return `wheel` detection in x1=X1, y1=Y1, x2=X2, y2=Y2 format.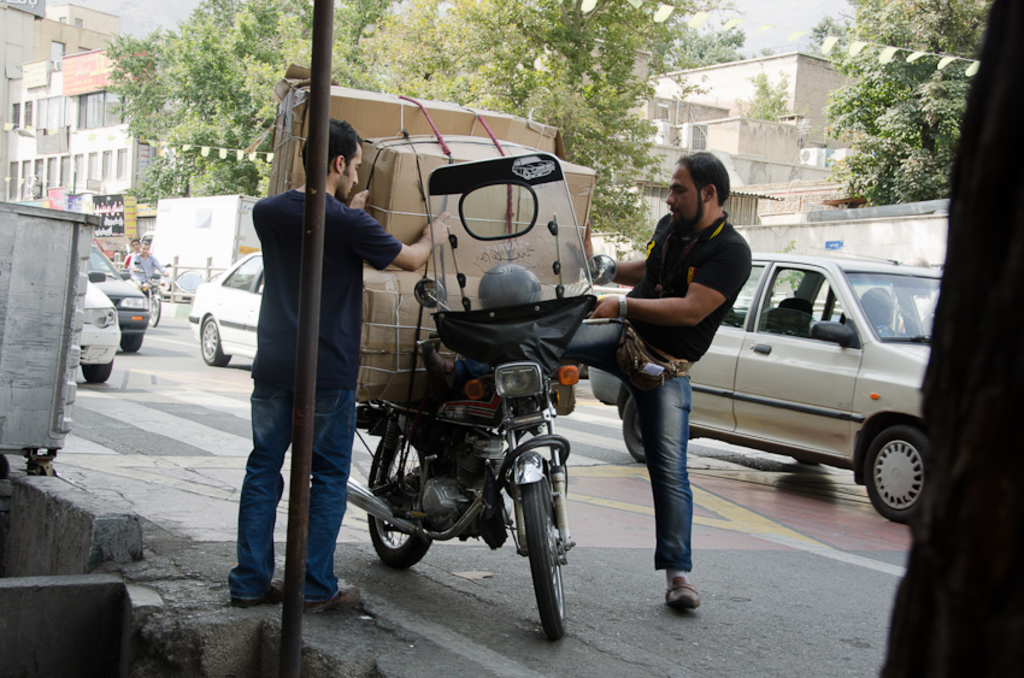
x1=81, y1=364, x2=116, y2=384.
